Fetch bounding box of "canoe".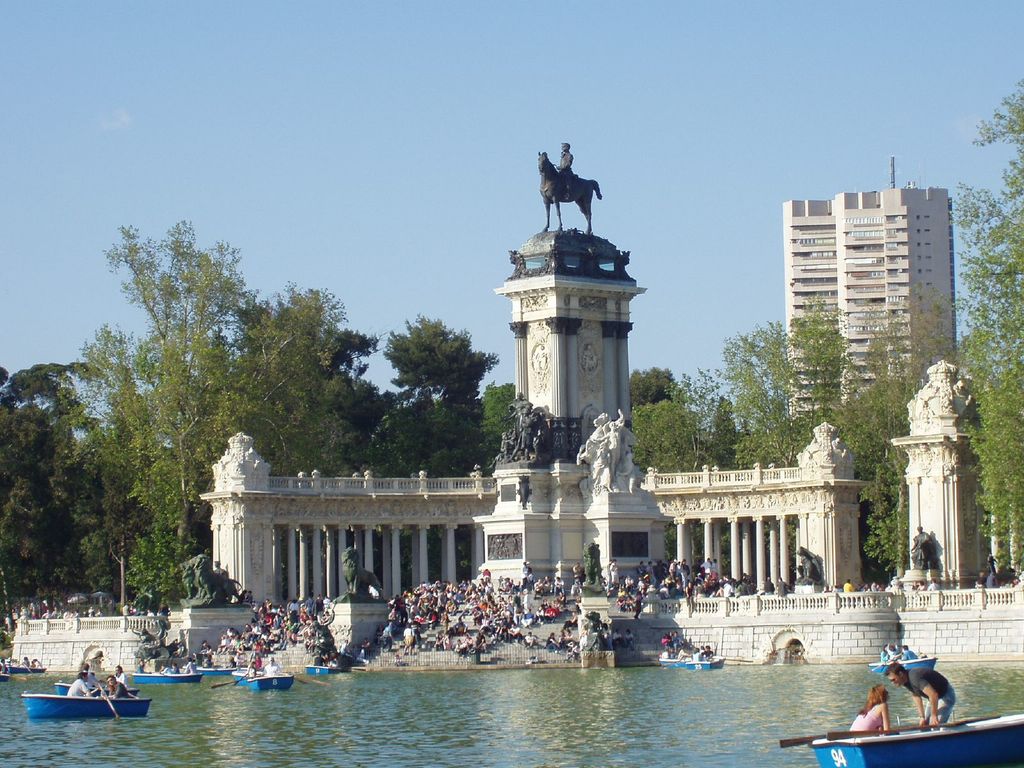
Bbox: box=[868, 659, 936, 675].
